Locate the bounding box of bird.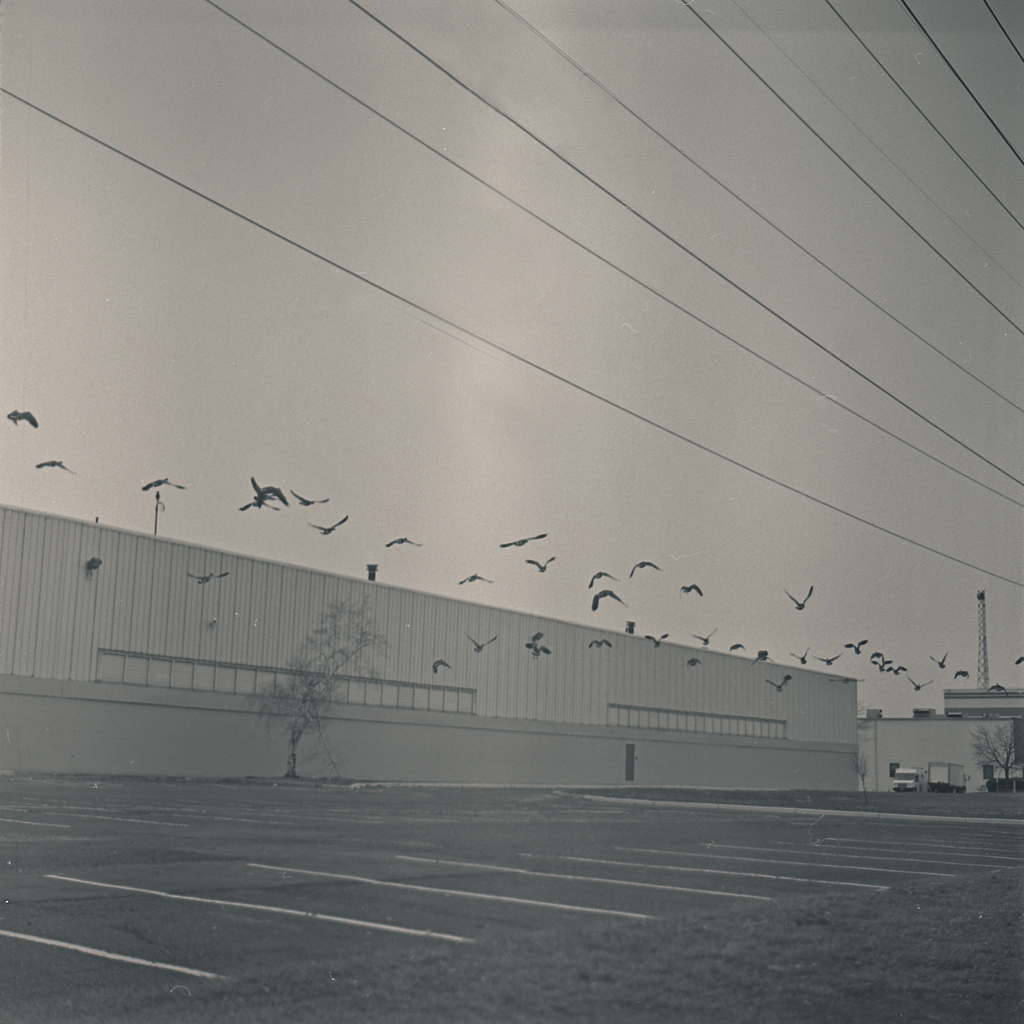
Bounding box: region(781, 581, 820, 617).
